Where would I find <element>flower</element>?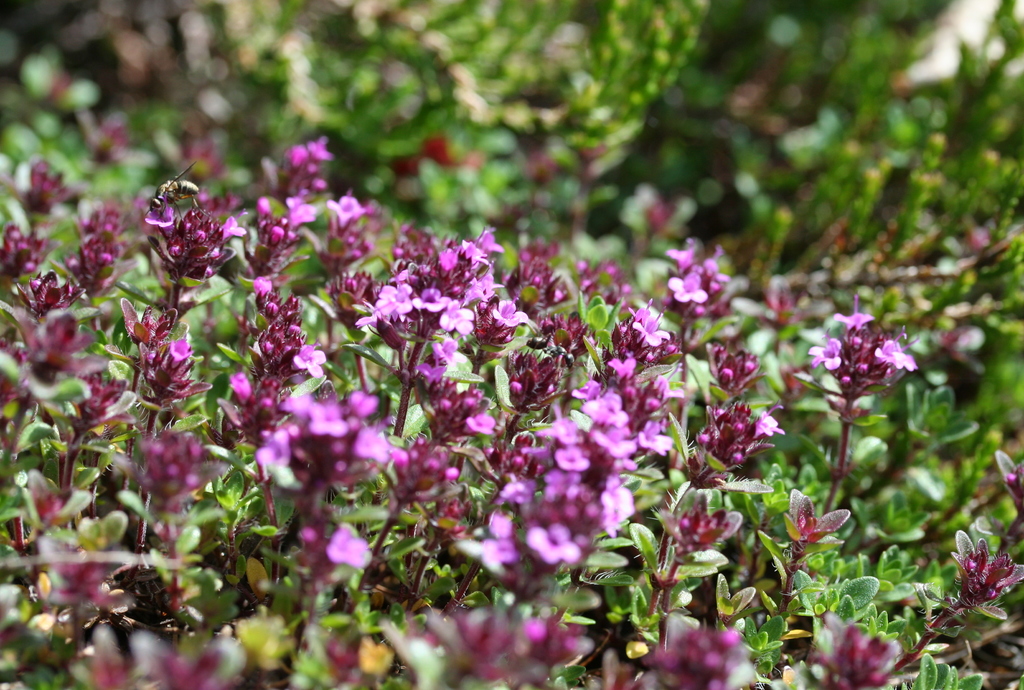
At x1=955, y1=529, x2=1014, y2=604.
